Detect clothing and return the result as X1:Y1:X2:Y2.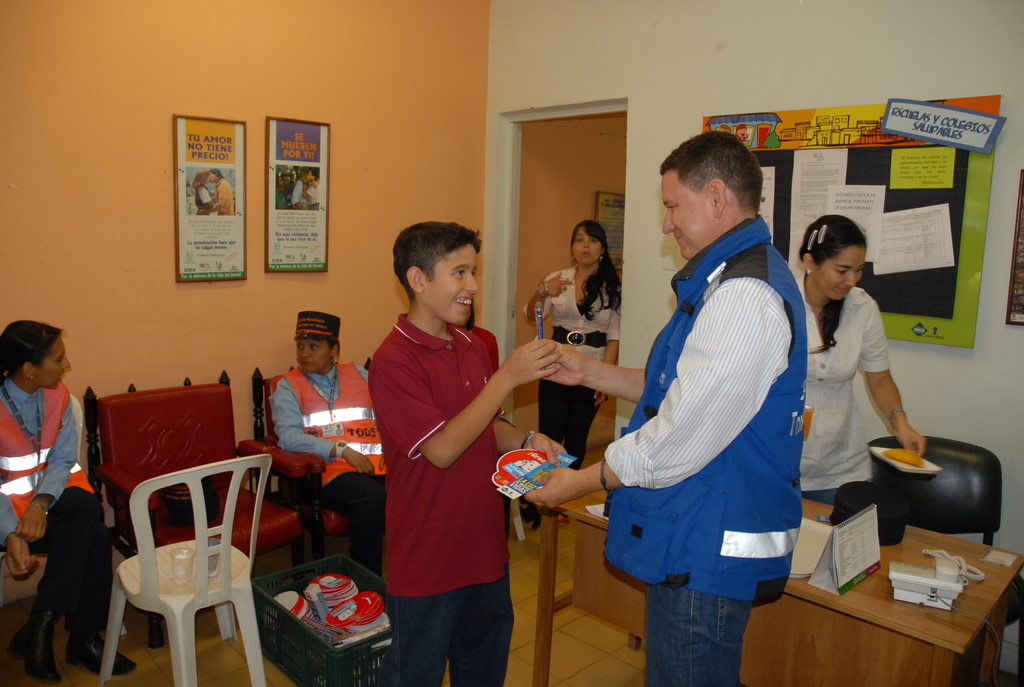
0:373:112:631.
